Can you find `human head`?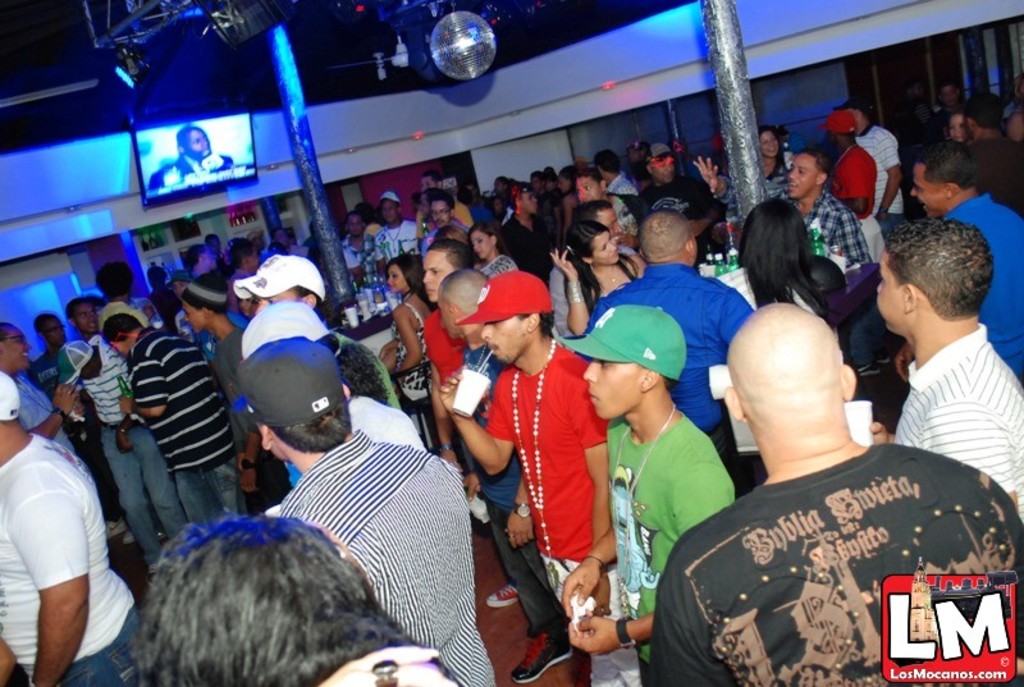
Yes, bounding box: (left=910, top=137, right=987, bottom=214).
